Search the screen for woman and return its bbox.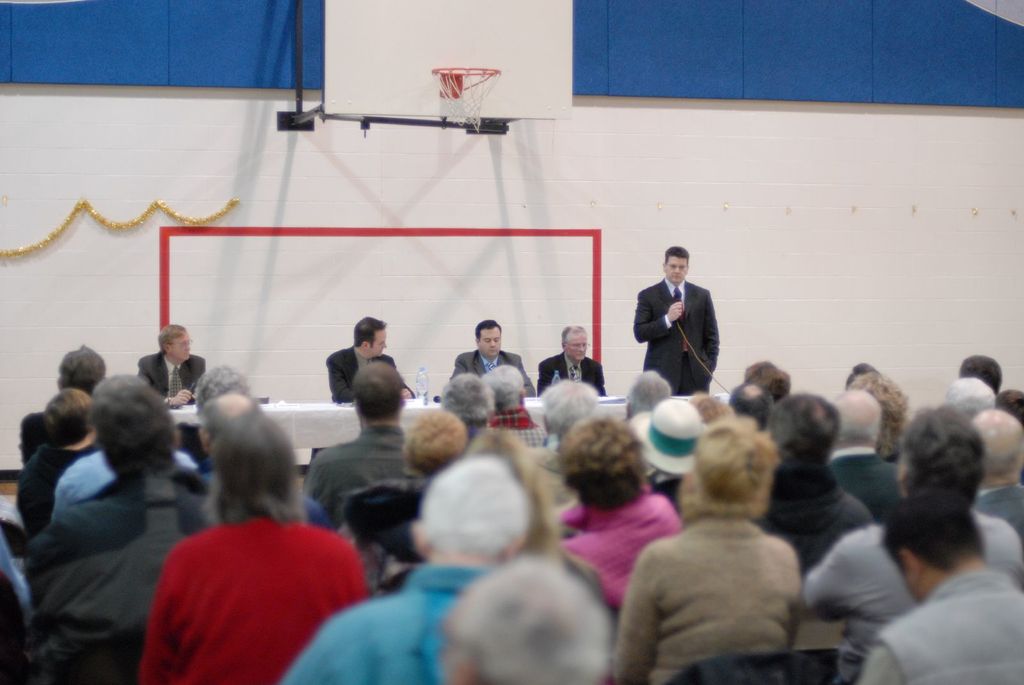
Found: 122 406 364 674.
